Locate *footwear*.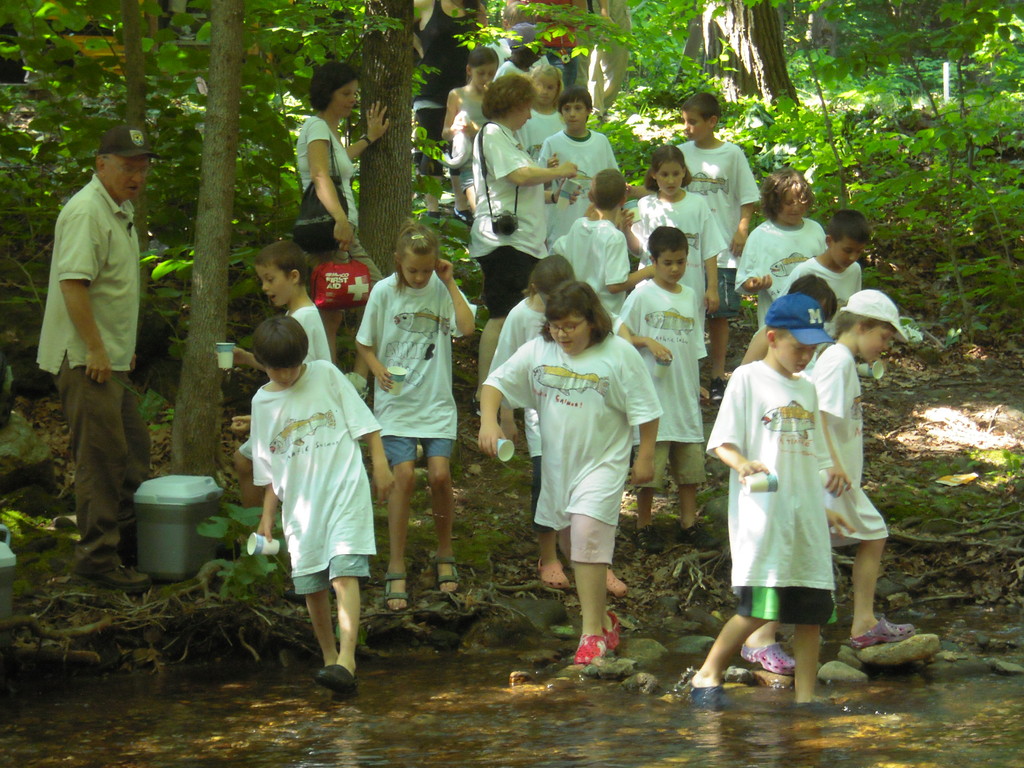
Bounding box: [x1=848, y1=616, x2=916, y2=651].
